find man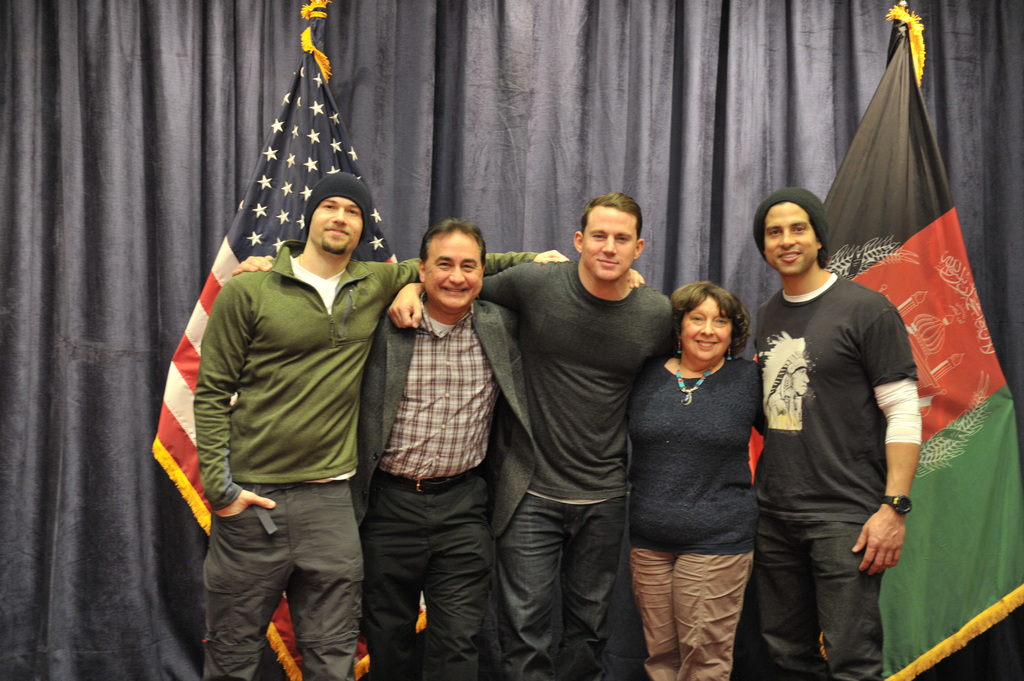
bbox=(385, 189, 677, 680)
